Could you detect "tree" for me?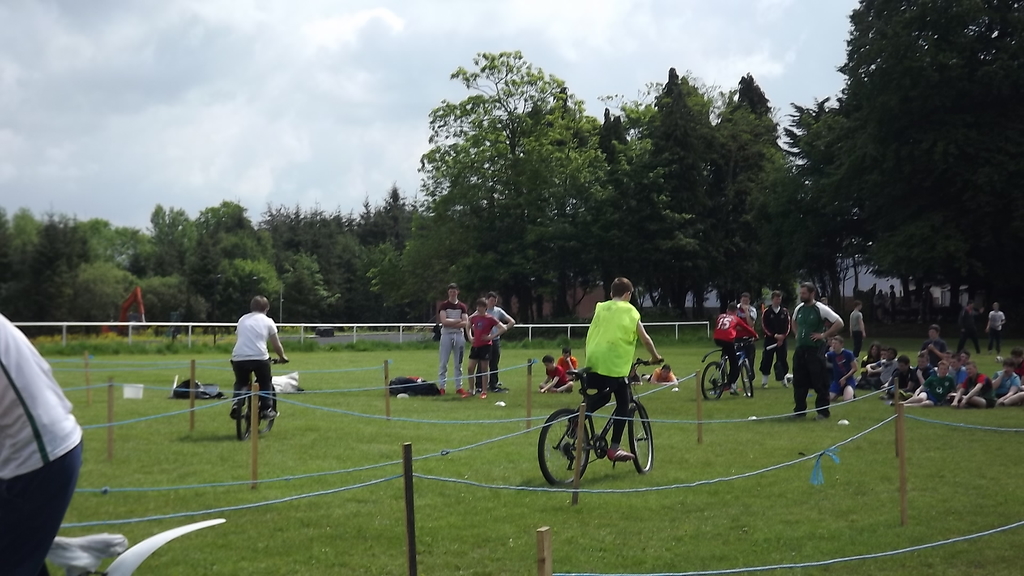
Detection result: Rect(410, 51, 616, 344).
